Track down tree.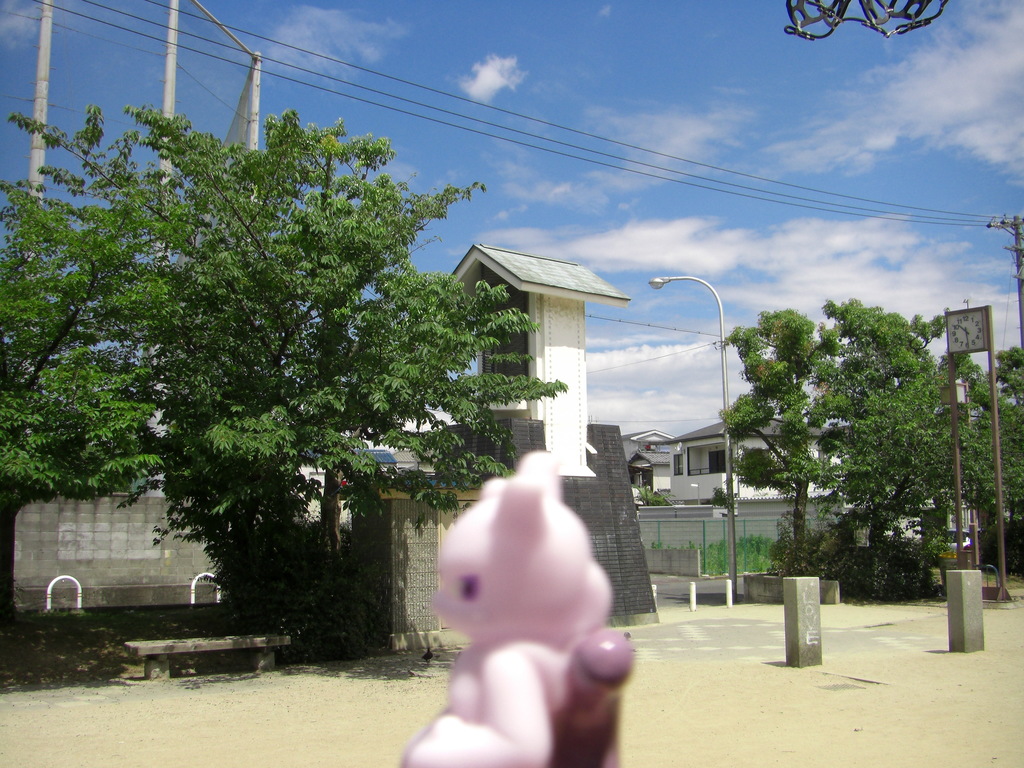
Tracked to <region>710, 305, 852, 569</region>.
